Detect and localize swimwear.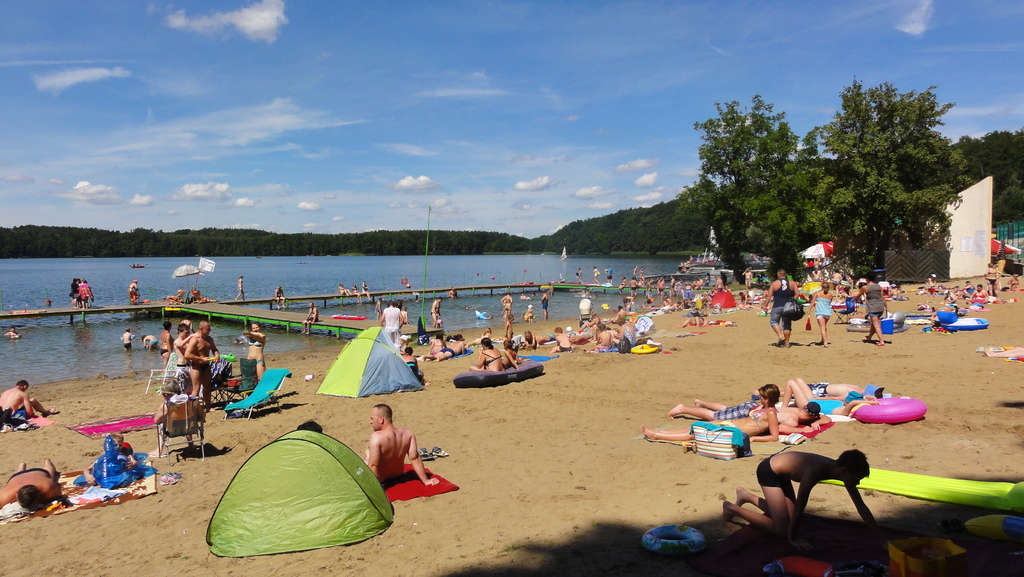
Localized at 497,357,516,371.
